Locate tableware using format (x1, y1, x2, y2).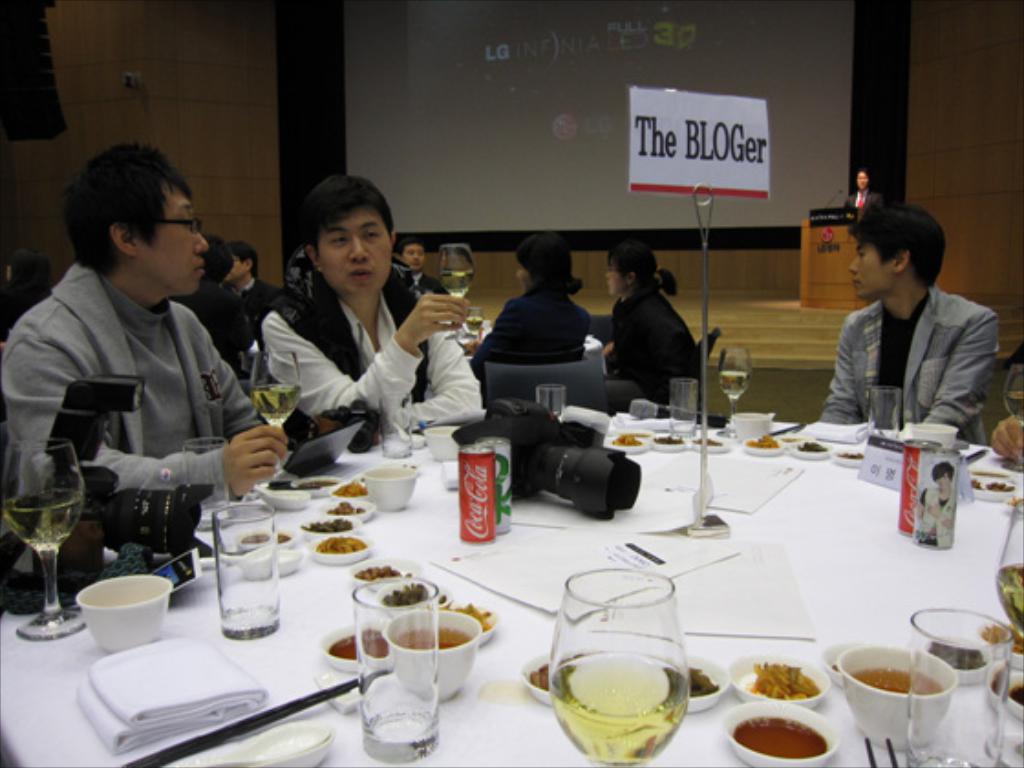
(664, 430, 689, 448).
